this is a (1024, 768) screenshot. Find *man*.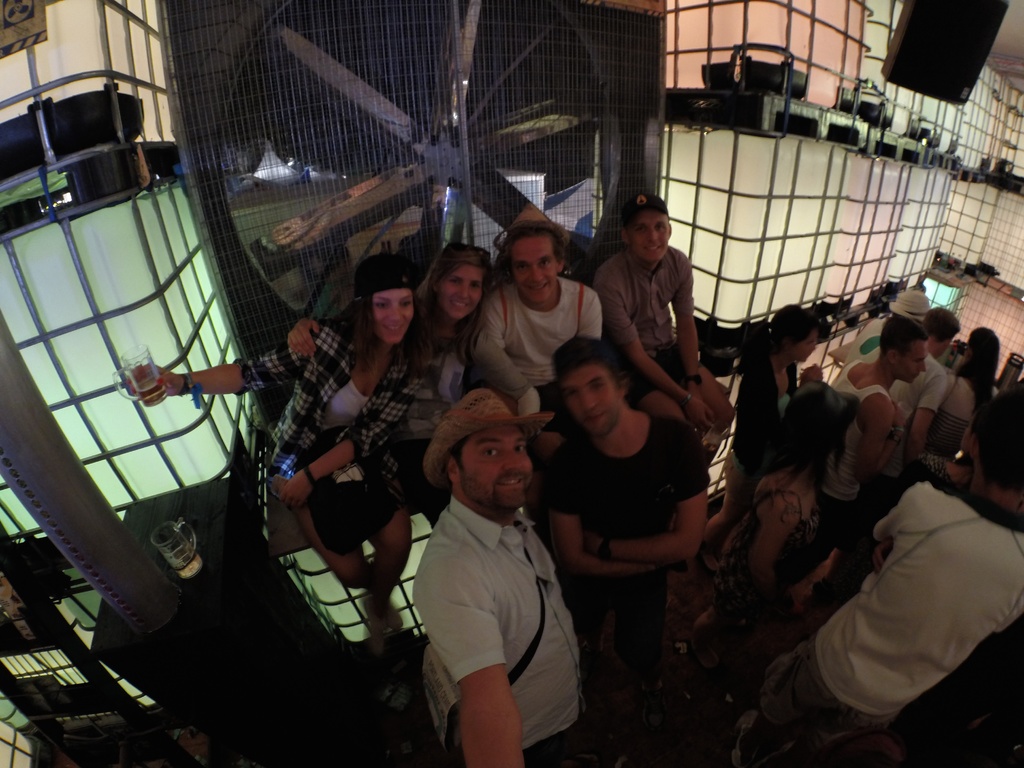
Bounding box: Rect(898, 301, 951, 451).
